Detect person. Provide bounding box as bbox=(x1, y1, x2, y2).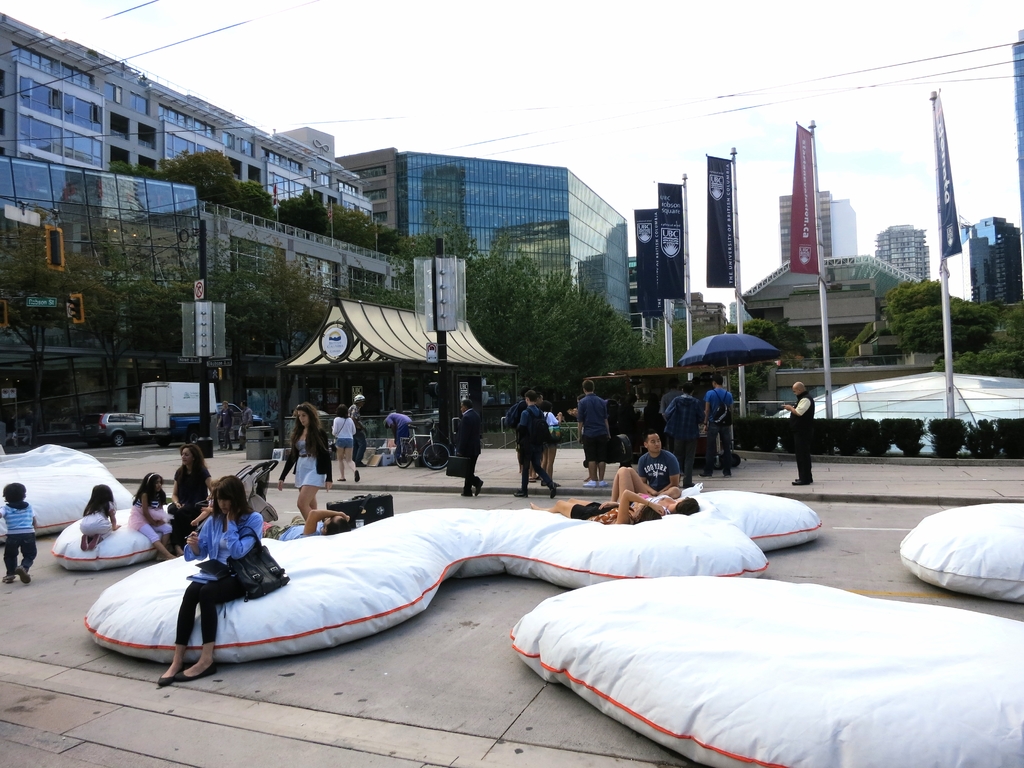
bbox=(511, 393, 546, 476).
